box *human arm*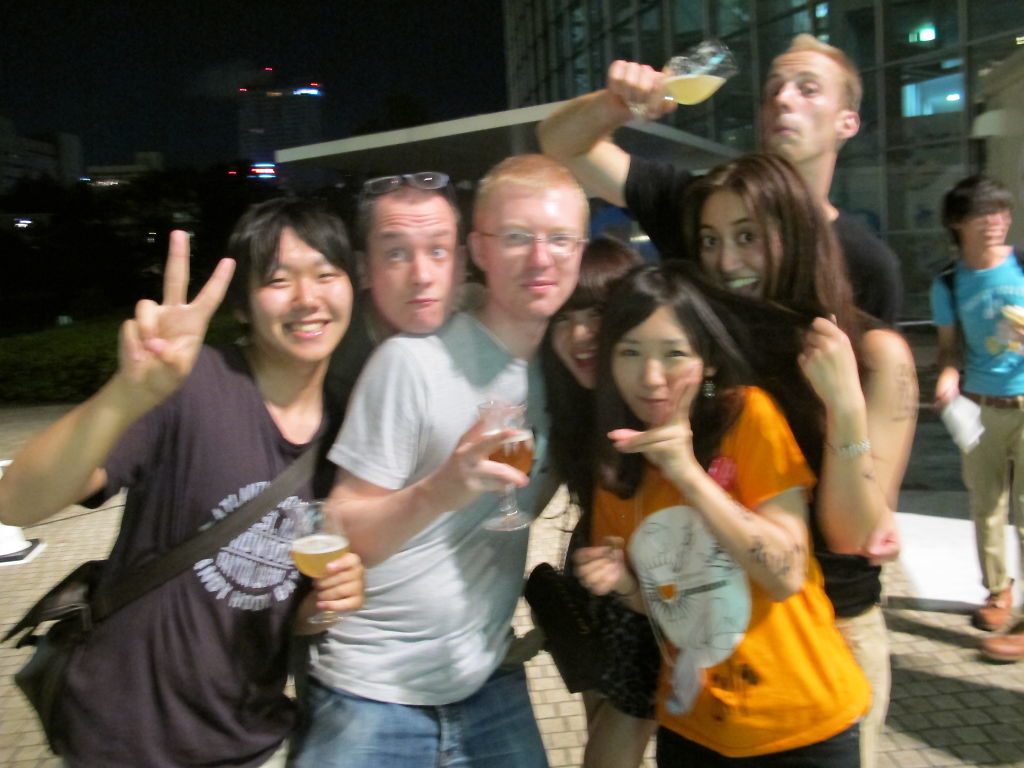
crop(0, 222, 240, 524)
